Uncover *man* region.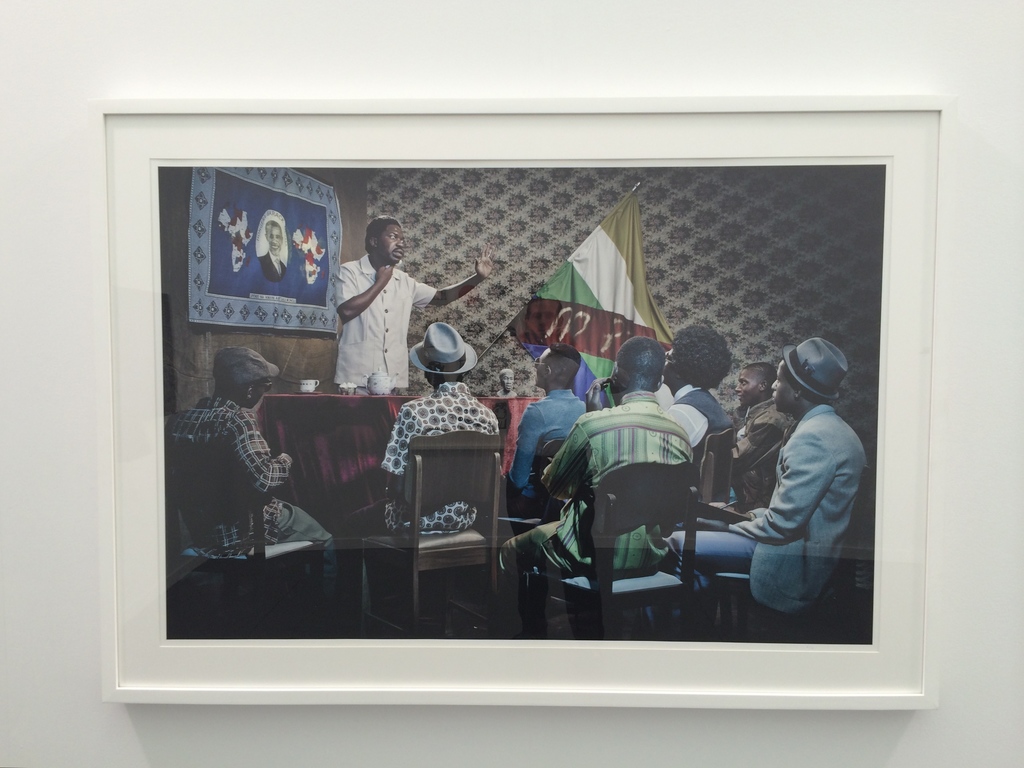
Uncovered: (340, 321, 498, 536).
